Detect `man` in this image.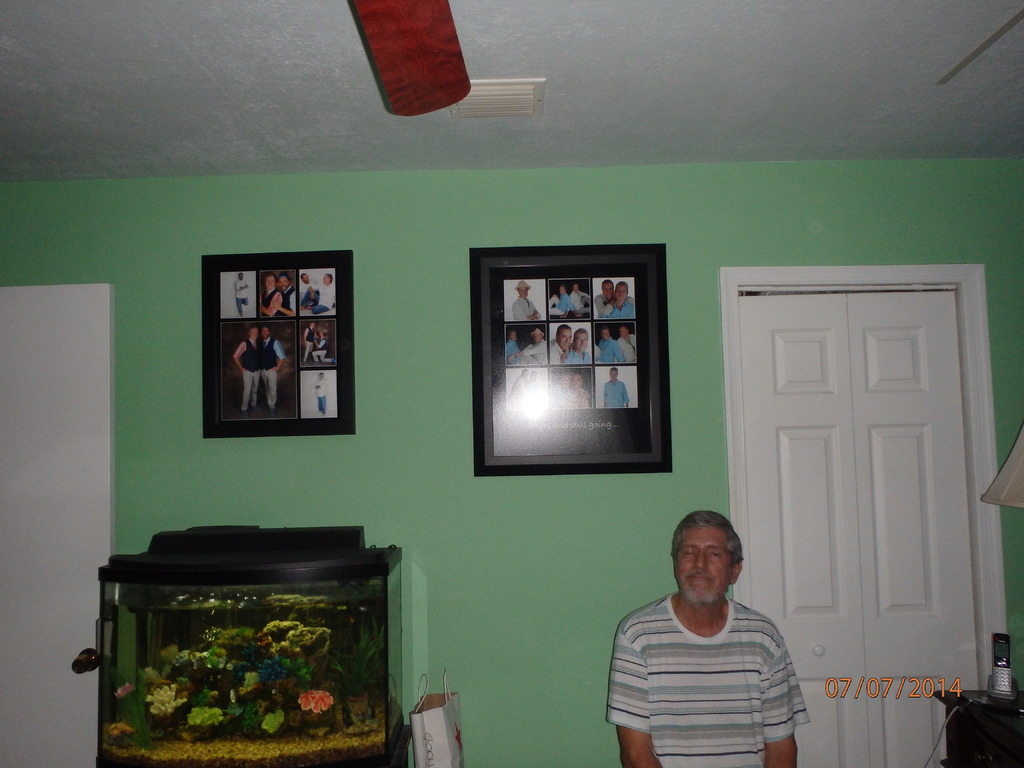
Detection: crop(309, 273, 334, 315).
